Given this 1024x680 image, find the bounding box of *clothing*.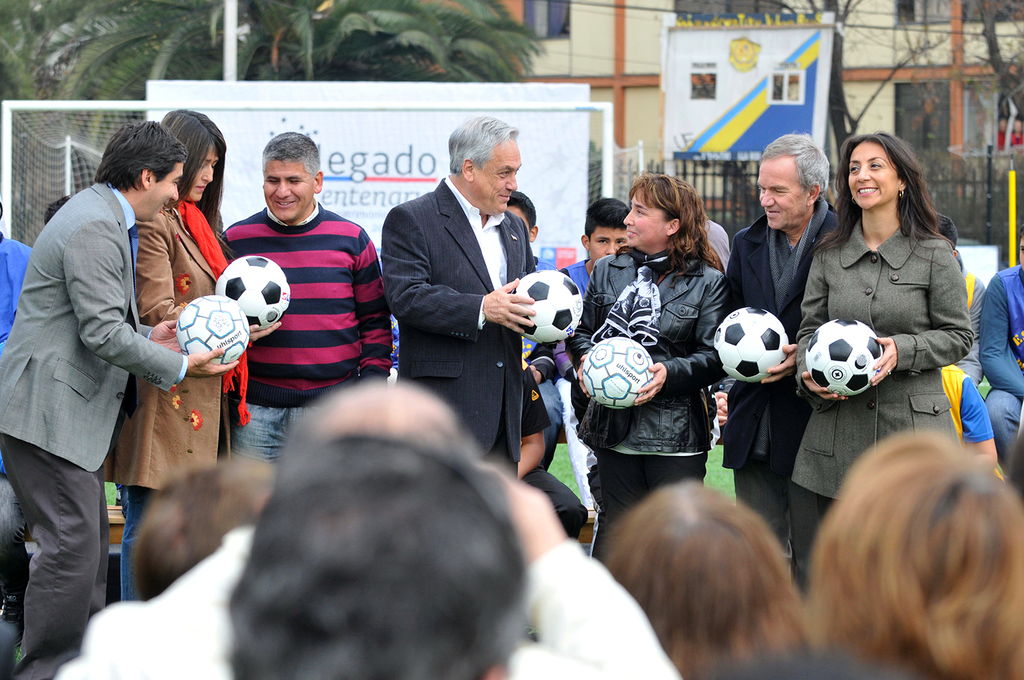
bbox(374, 180, 546, 479).
